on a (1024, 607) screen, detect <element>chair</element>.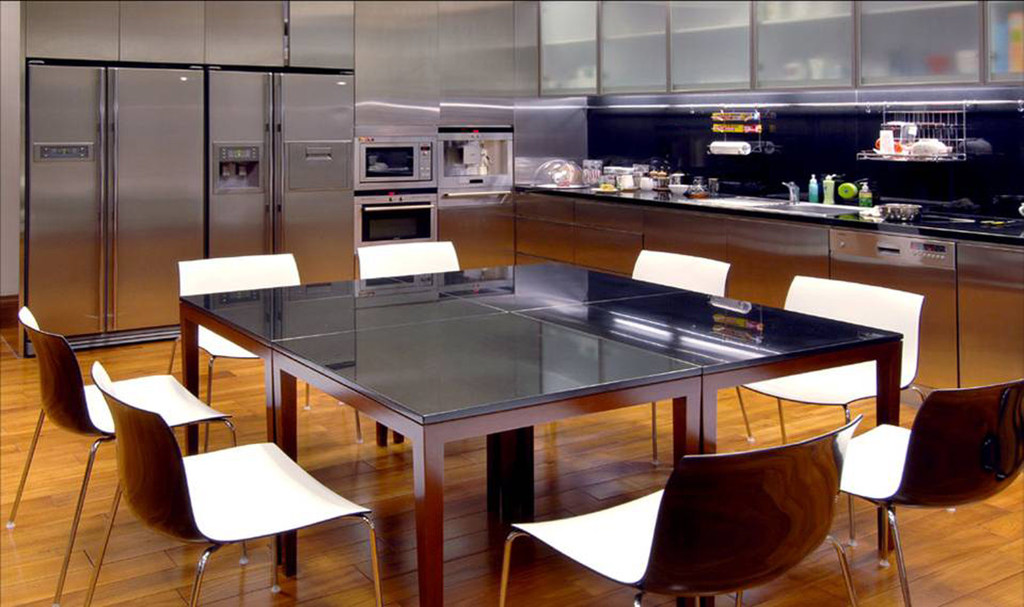
bbox=[737, 272, 931, 424].
